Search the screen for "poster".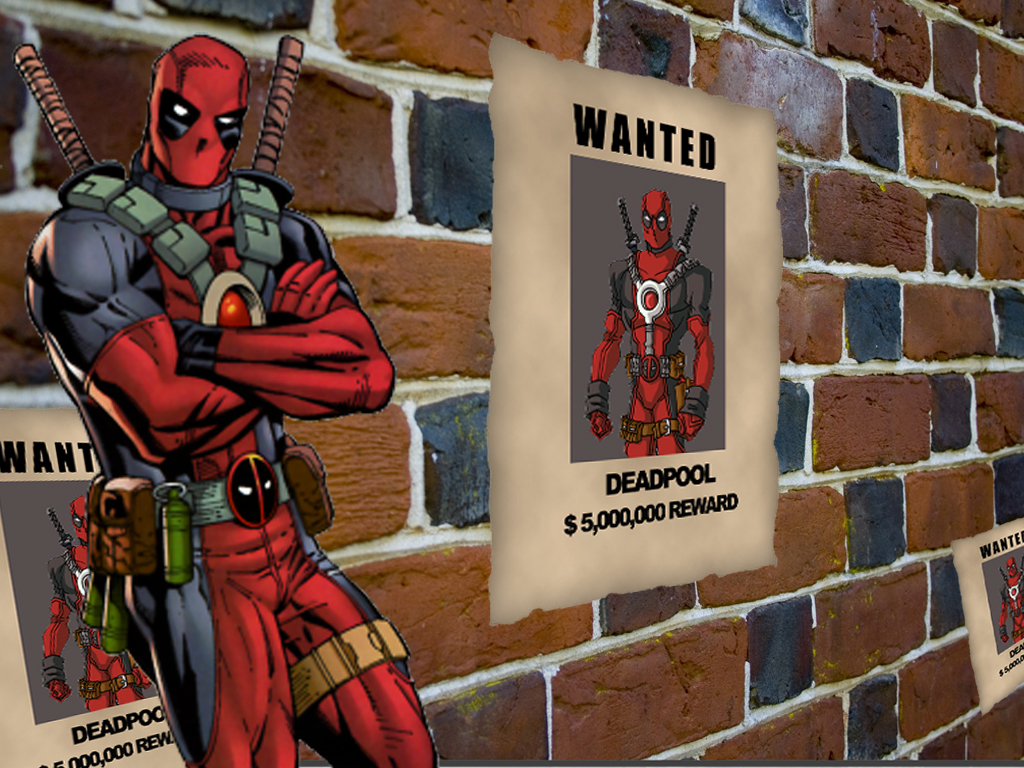
Found at crop(484, 37, 780, 622).
